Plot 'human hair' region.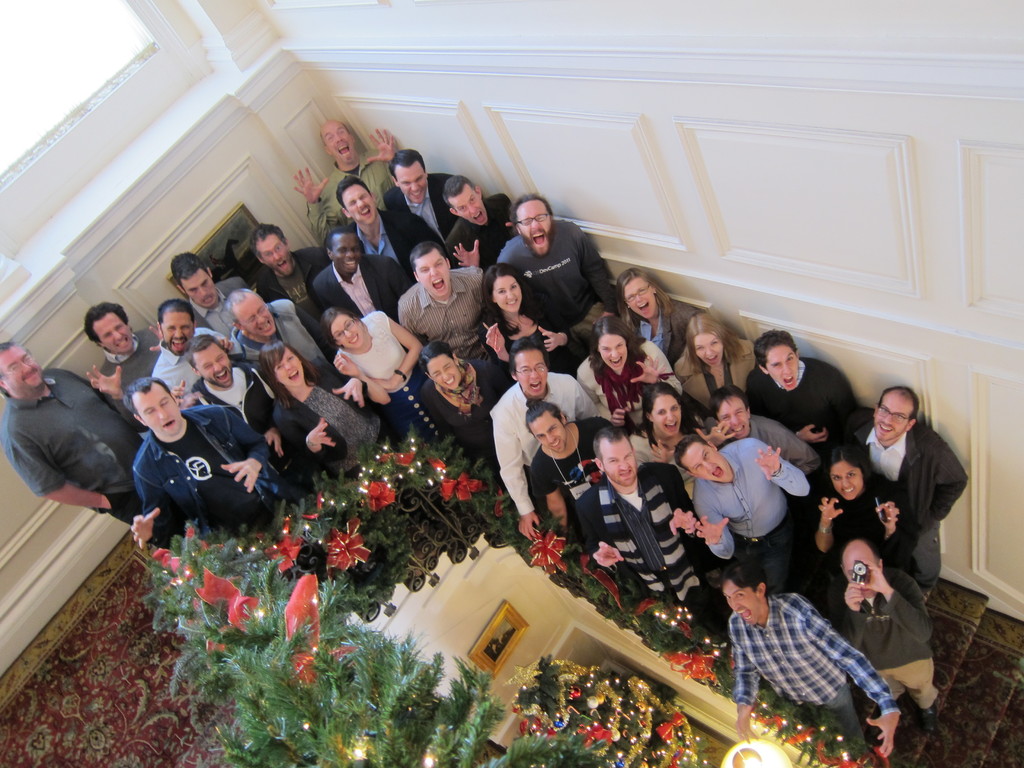
Plotted at bbox=[415, 338, 454, 376].
